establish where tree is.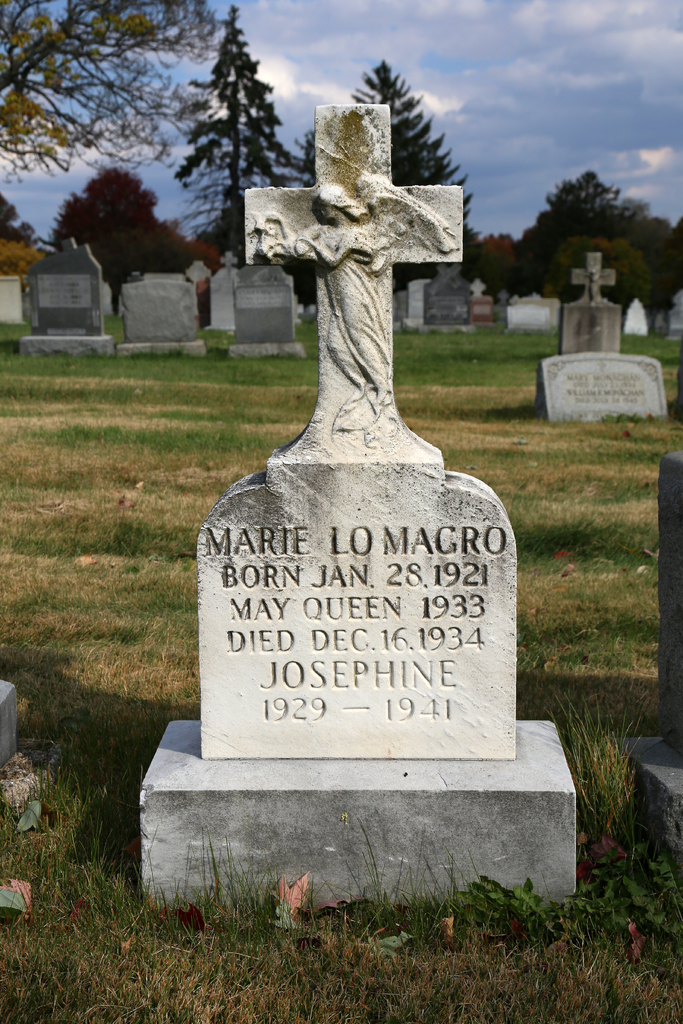
Established at box(44, 132, 194, 284).
